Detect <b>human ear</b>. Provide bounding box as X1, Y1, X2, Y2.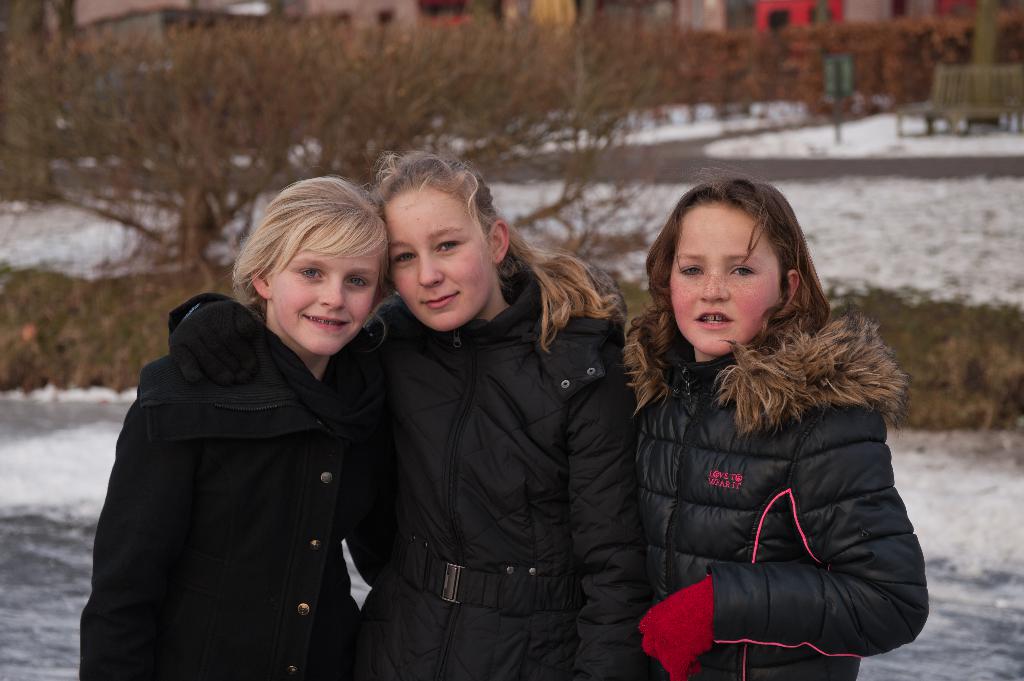
774, 269, 799, 320.
